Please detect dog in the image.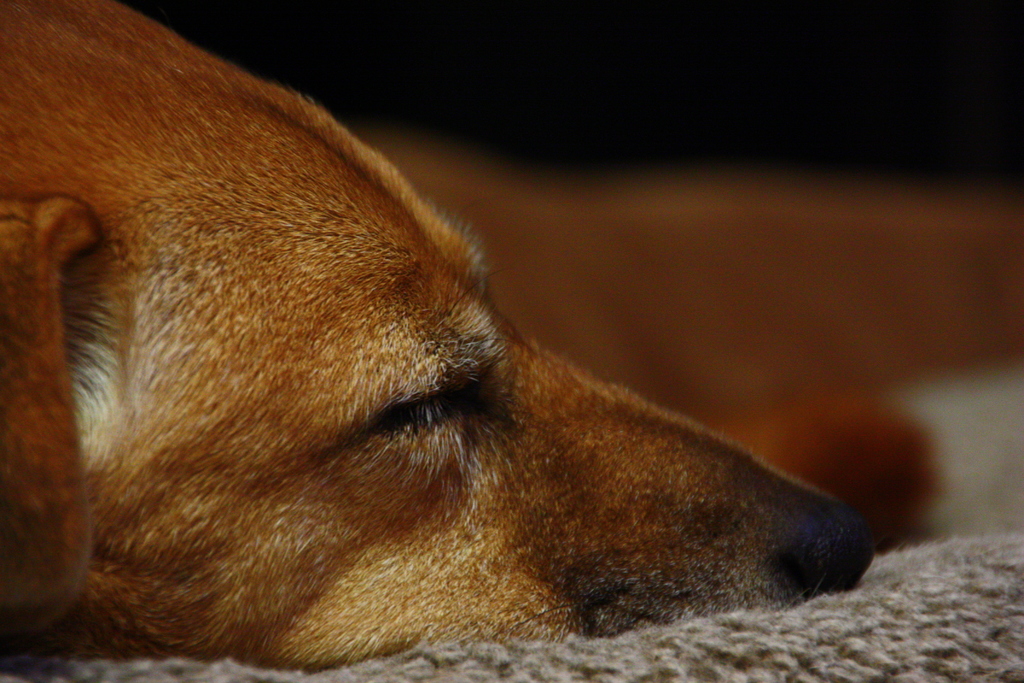
(left=5, top=0, right=868, bottom=677).
